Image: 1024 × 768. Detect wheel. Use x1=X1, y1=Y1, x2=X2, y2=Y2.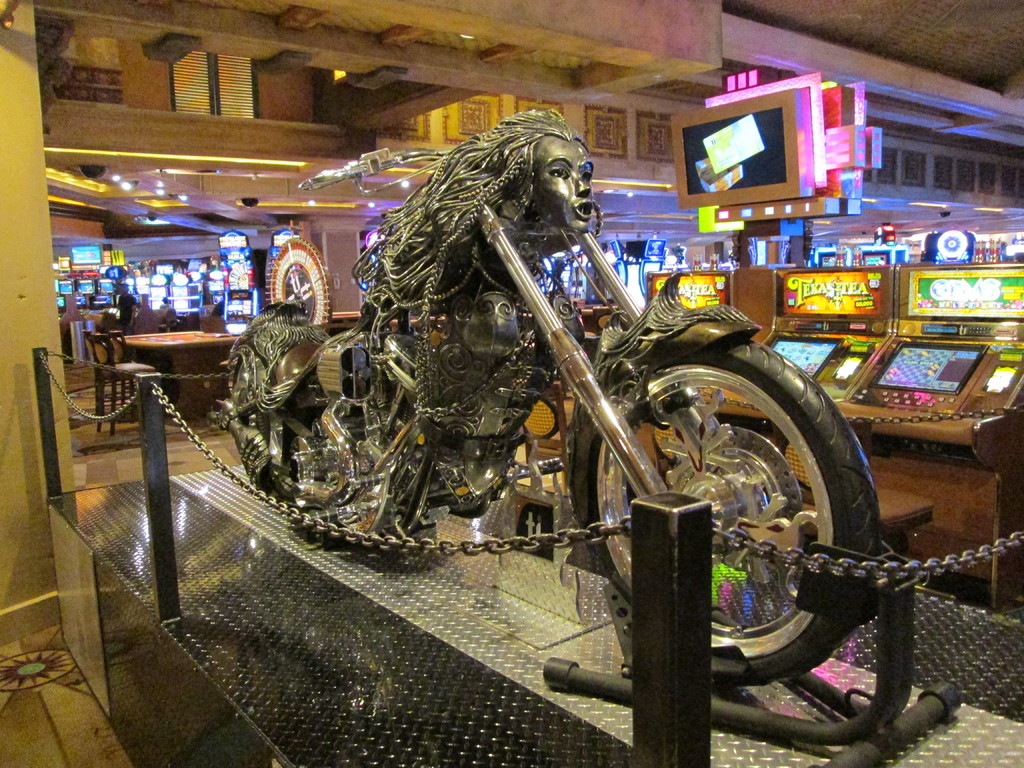
x1=574, y1=341, x2=888, y2=688.
